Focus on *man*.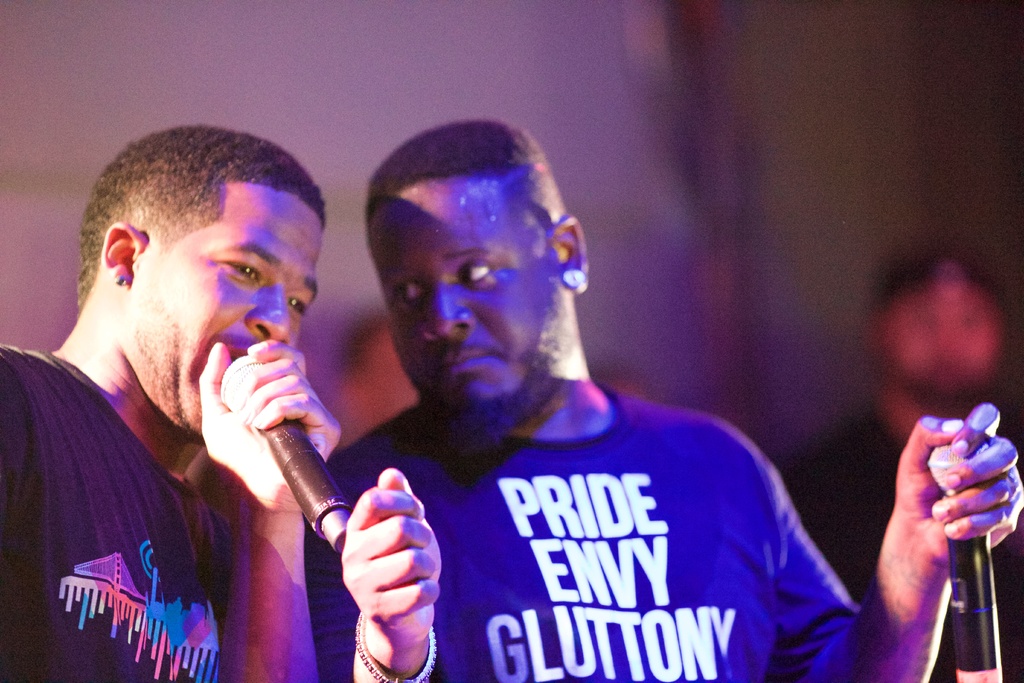
Focused at bbox=(772, 236, 1023, 682).
